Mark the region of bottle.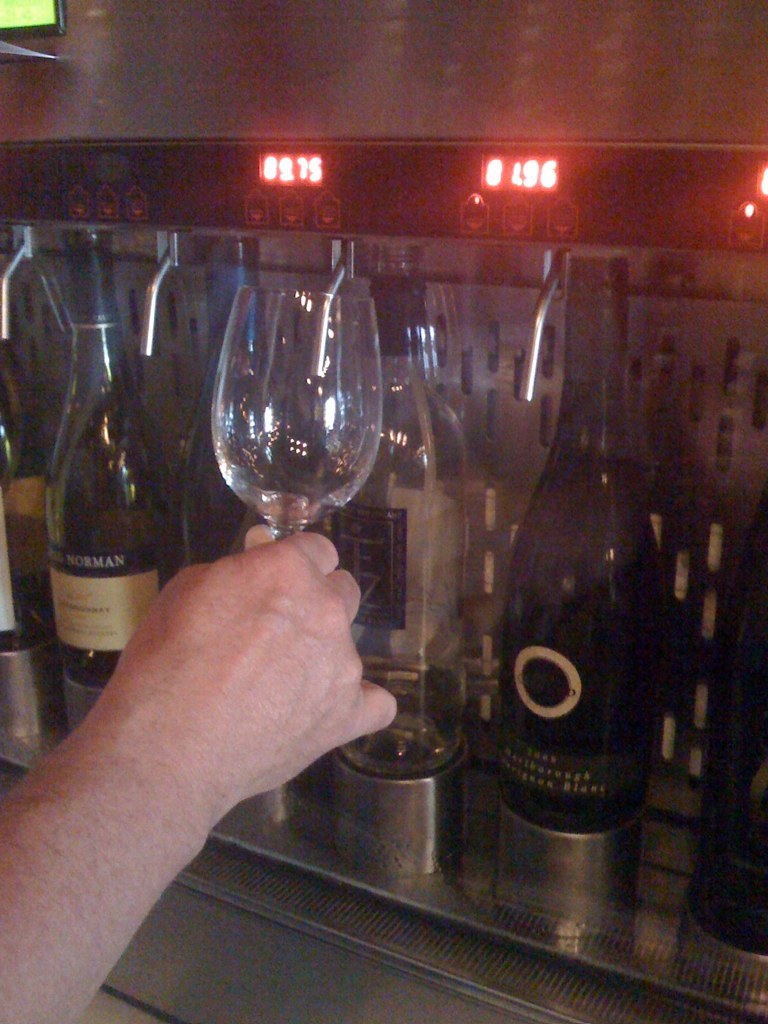
Region: 303/230/514/819.
